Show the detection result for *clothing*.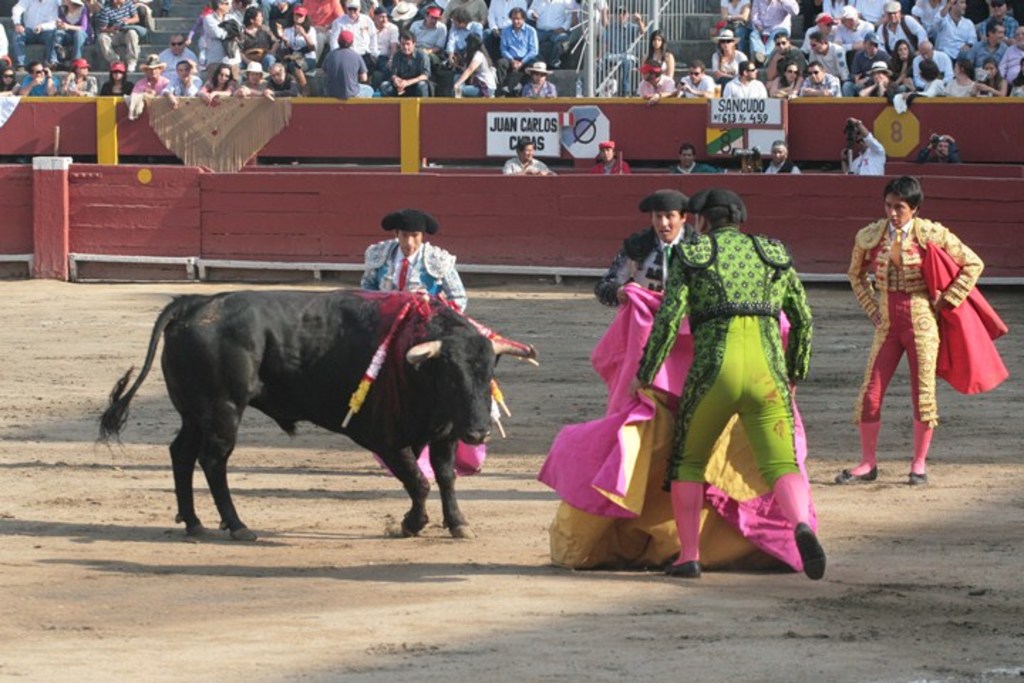
x1=713 y1=46 x2=748 y2=84.
